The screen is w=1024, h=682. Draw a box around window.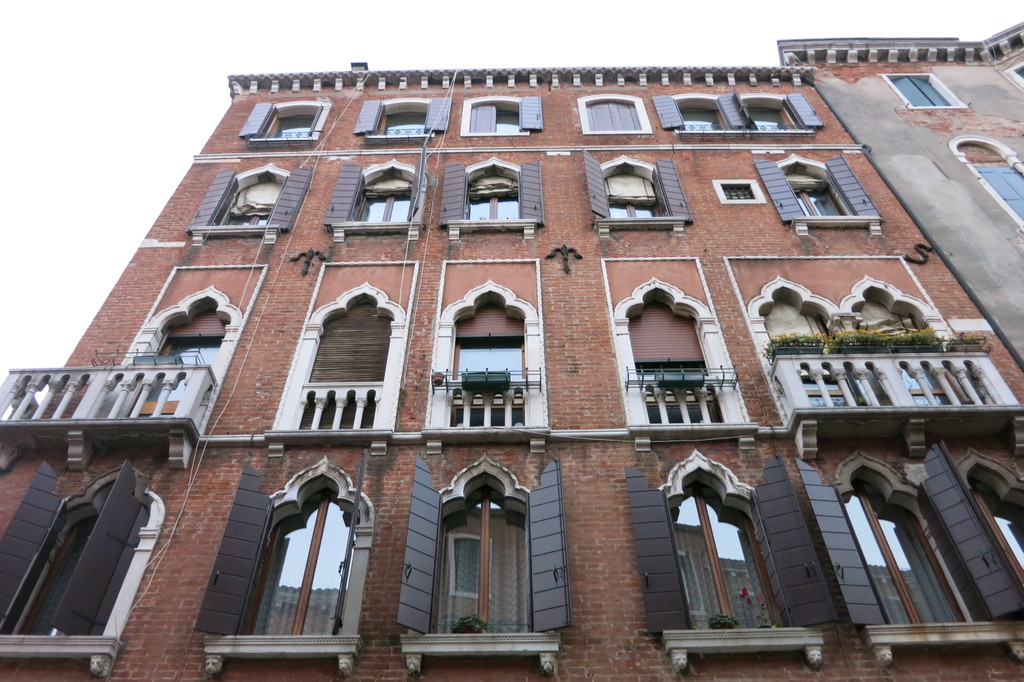
x1=640, y1=282, x2=729, y2=425.
